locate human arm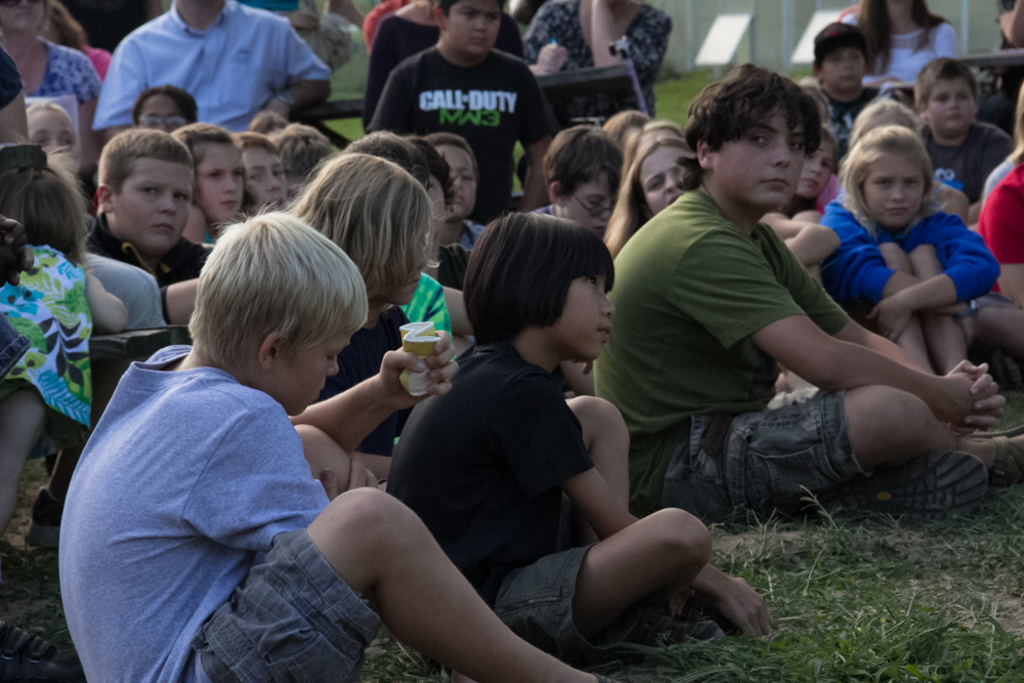
(left=85, top=265, right=133, bottom=334)
